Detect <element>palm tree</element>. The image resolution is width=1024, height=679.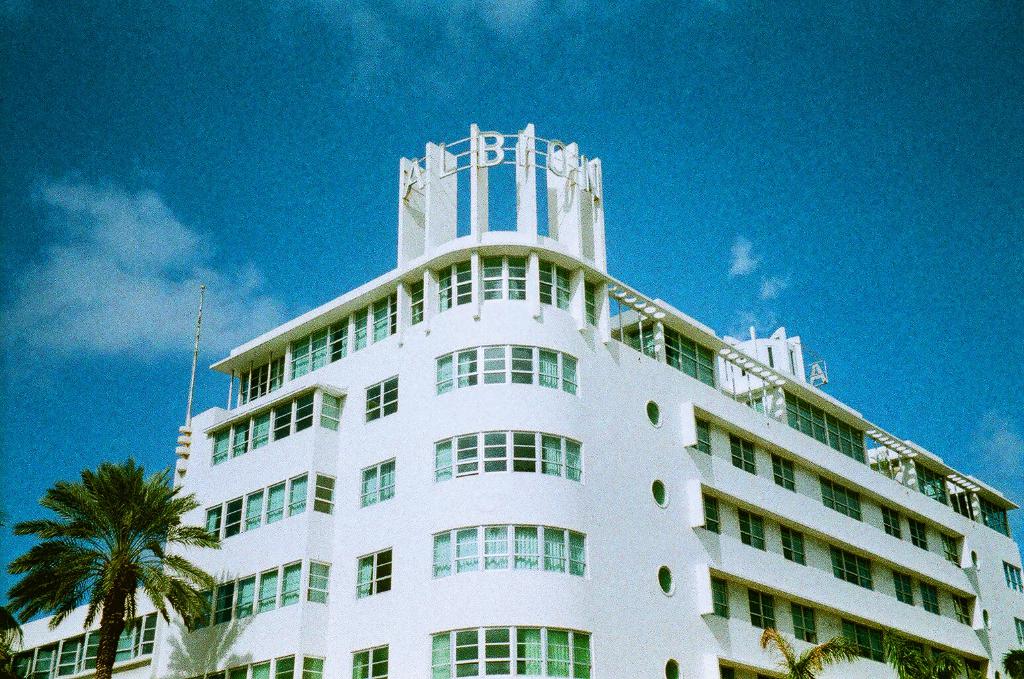
bbox=(23, 470, 207, 675).
